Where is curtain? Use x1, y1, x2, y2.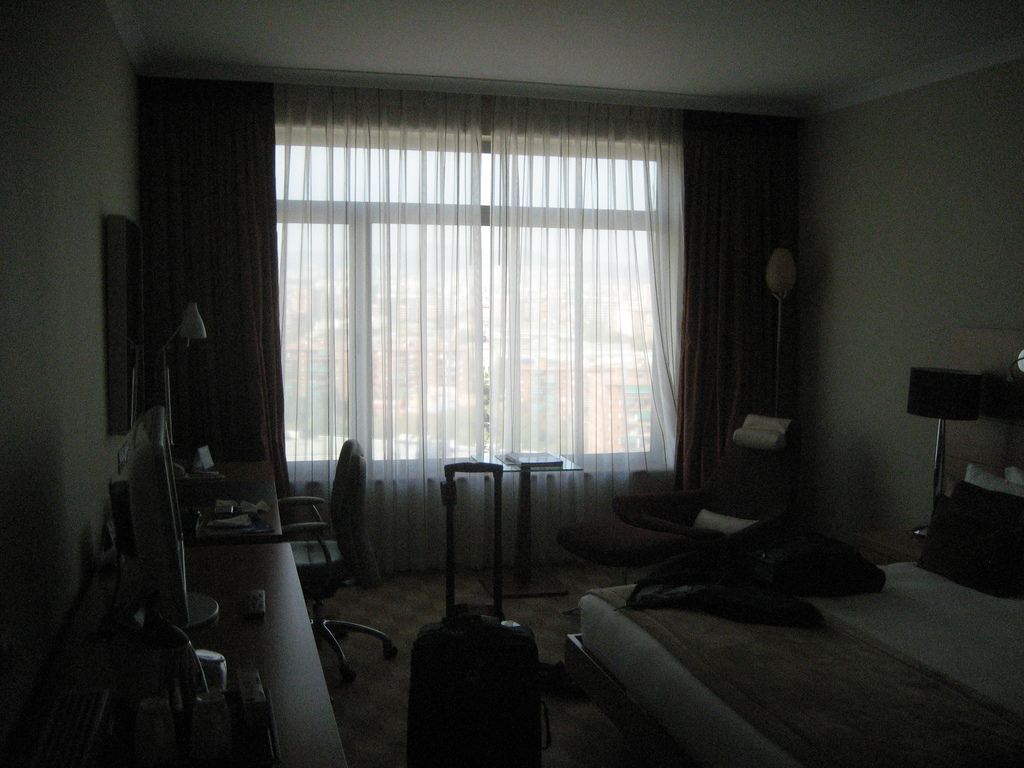
200, 62, 735, 591.
